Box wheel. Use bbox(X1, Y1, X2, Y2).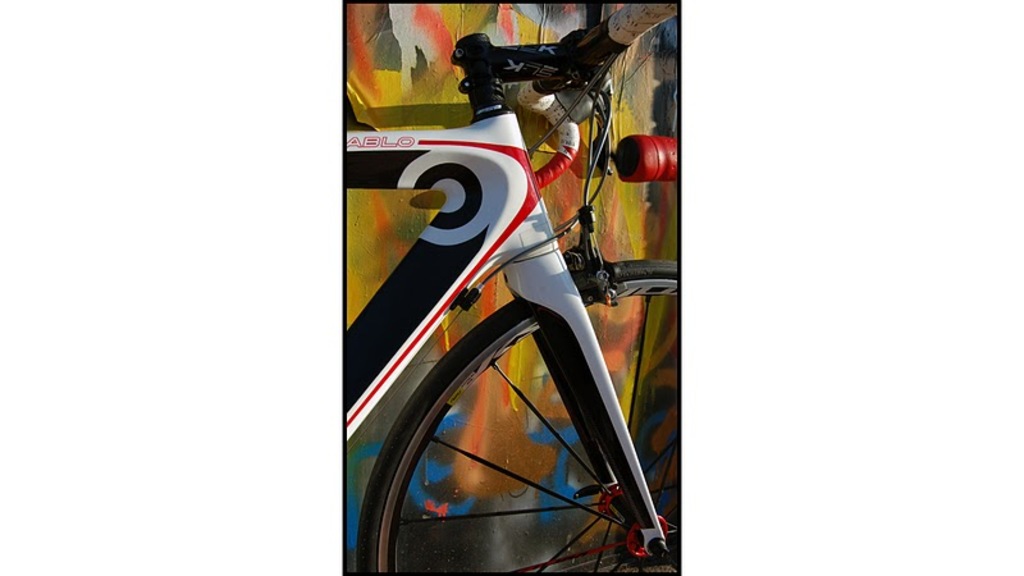
bbox(357, 257, 680, 575).
